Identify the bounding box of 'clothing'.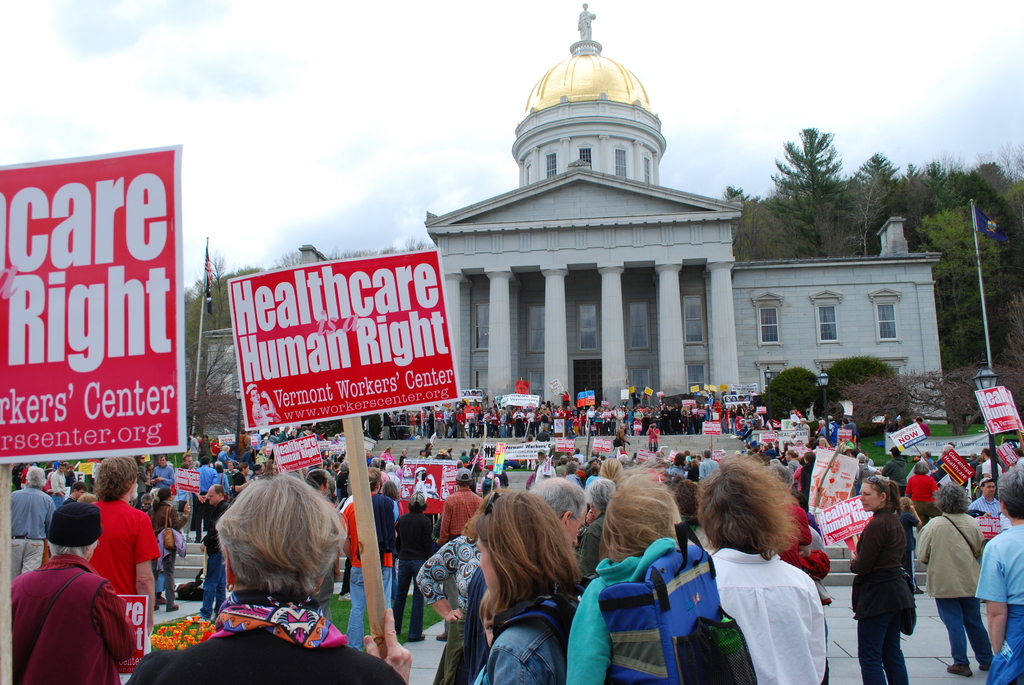
crop(487, 416, 497, 437).
